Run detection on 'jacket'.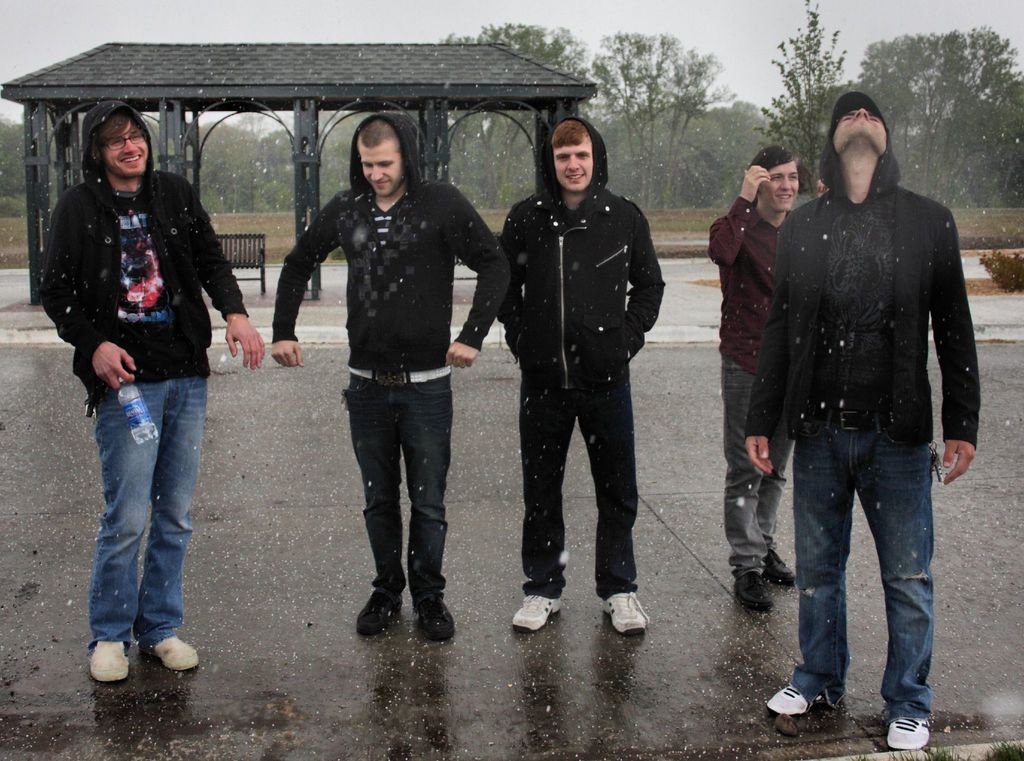
Result: <bbox>42, 123, 216, 368</bbox>.
